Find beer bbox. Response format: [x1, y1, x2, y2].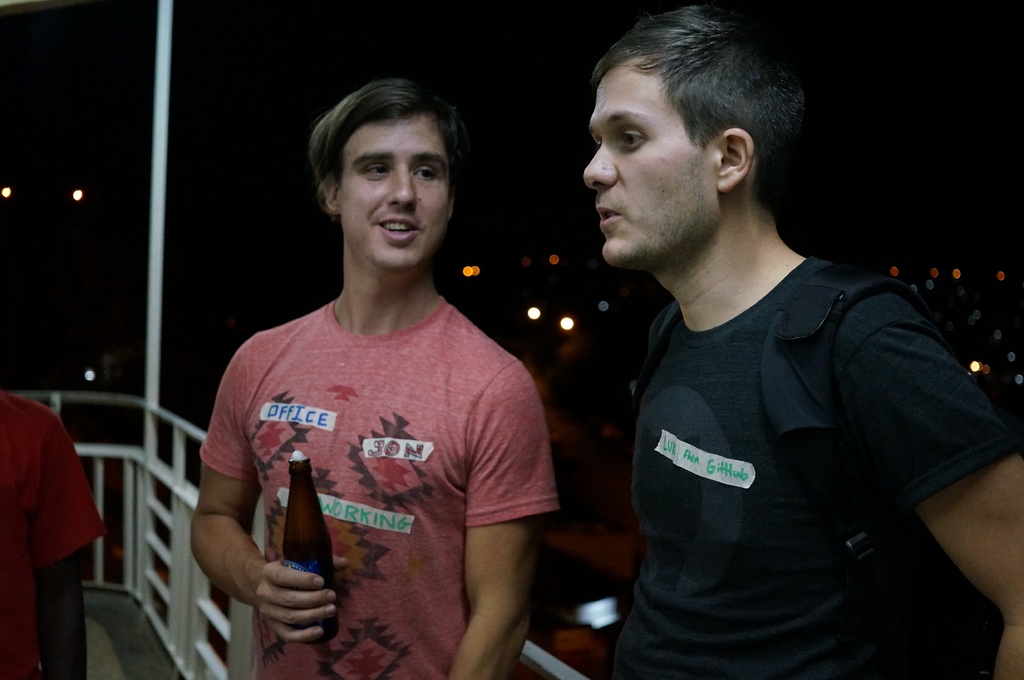
[281, 450, 339, 646].
